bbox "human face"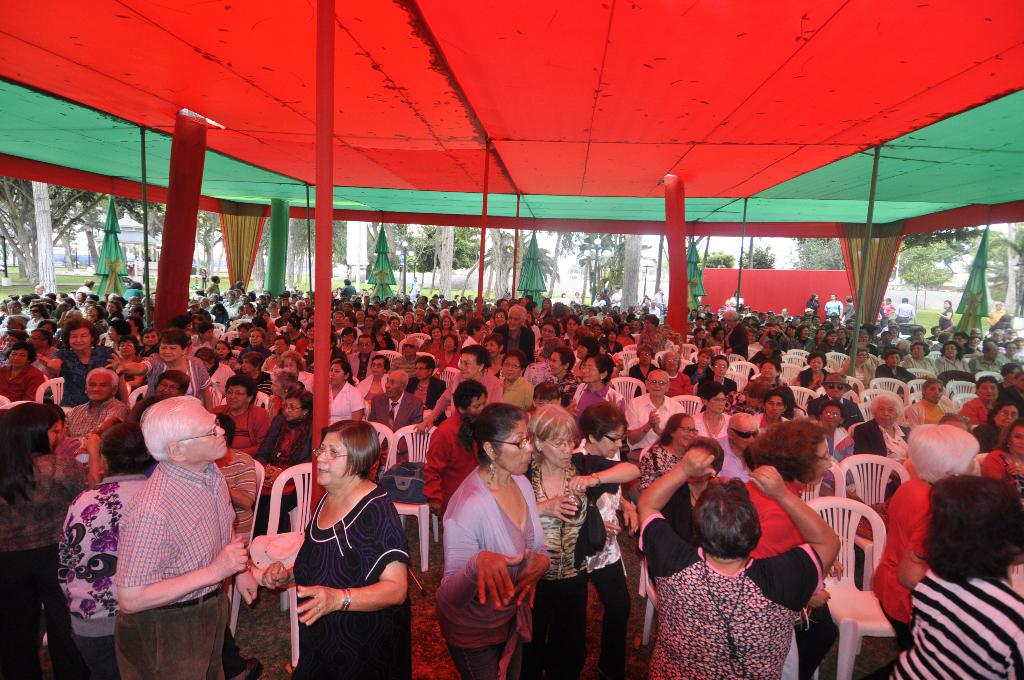
select_region(248, 328, 263, 344)
